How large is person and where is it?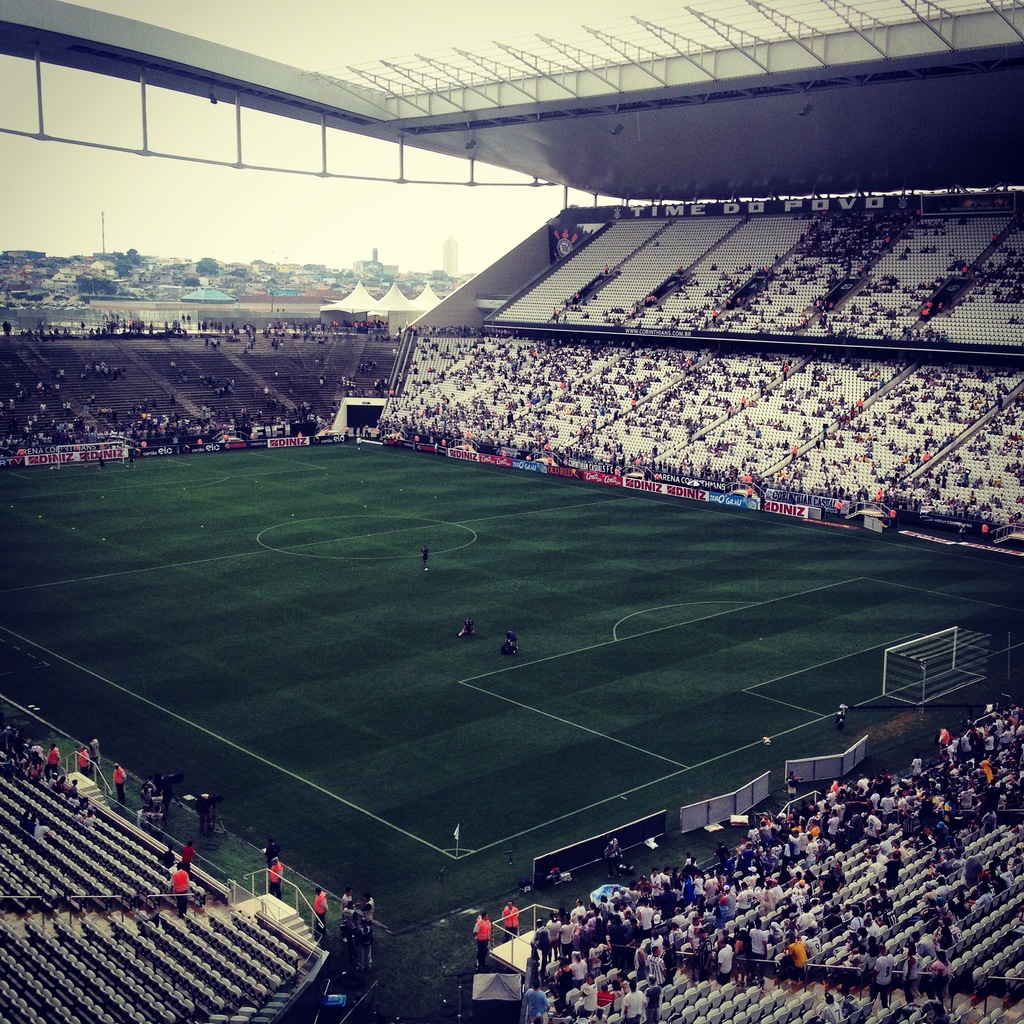
Bounding box: bbox(109, 764, 127, 798).
